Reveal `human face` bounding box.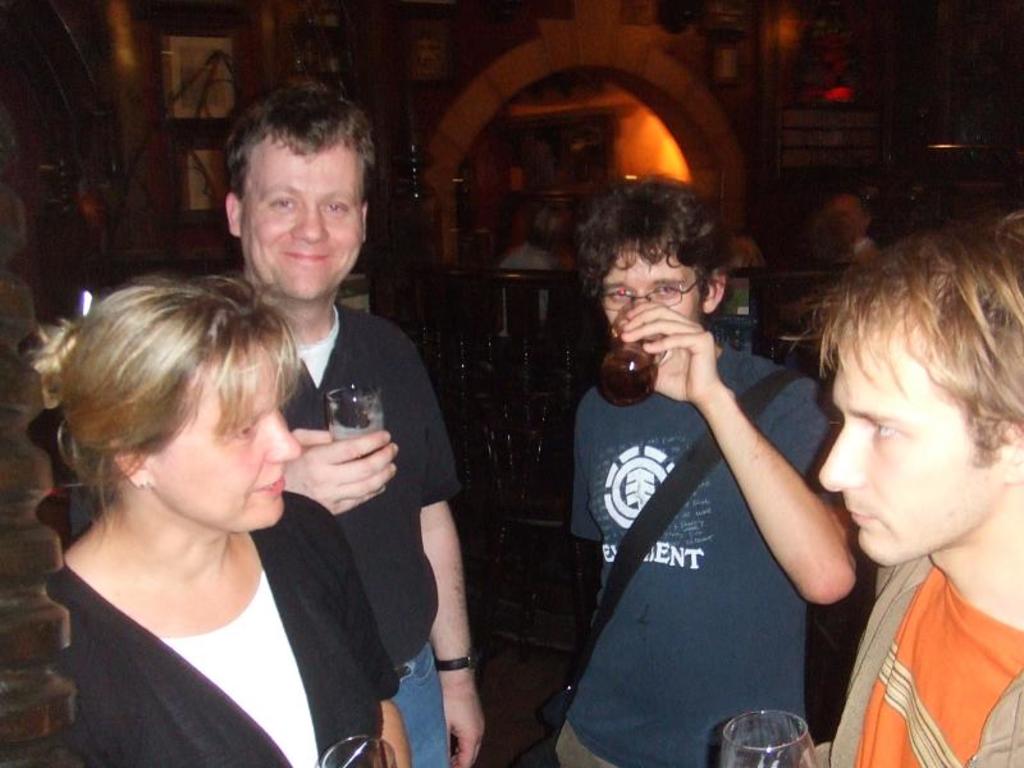
Revealed: {"x1": 165, "y1": 348, "x2": 303, "y2": 531}.
